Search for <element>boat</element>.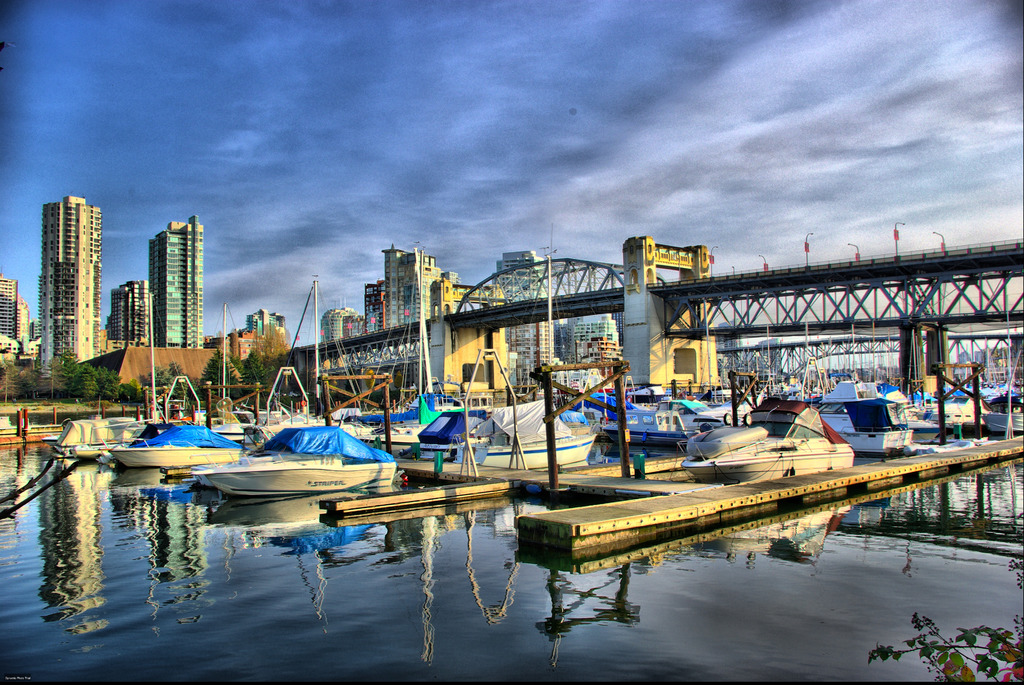
Found at [x1=577, y1=395, x2=717, y2=453].
